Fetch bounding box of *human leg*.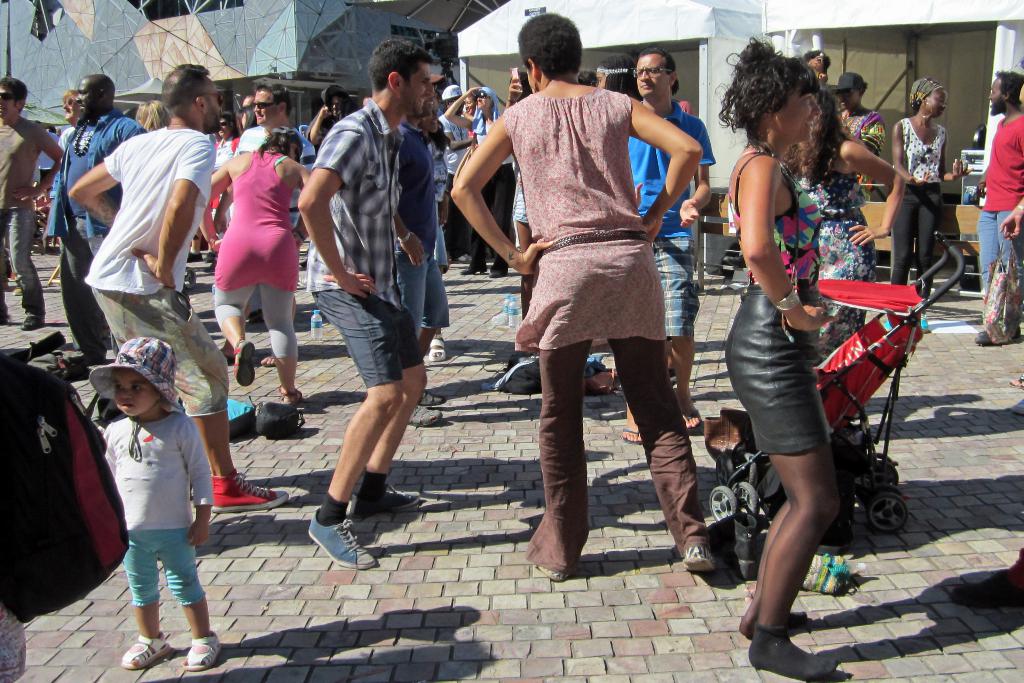
Bbox: bbox=[971, 209, 999, 343].
